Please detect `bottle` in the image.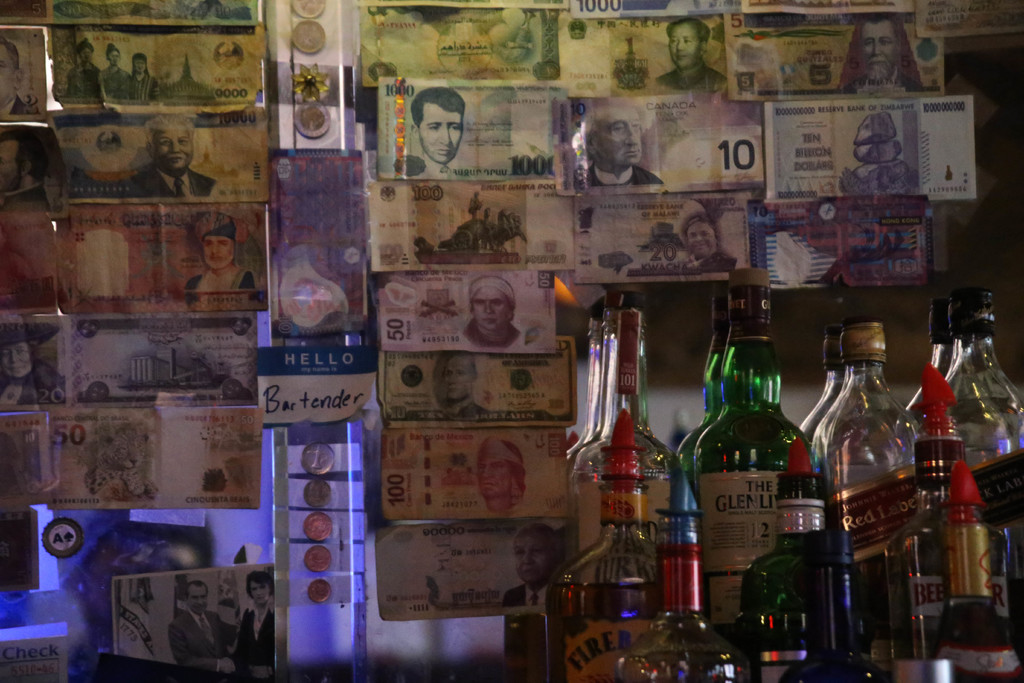
box=[748, 443, 841, 682].
